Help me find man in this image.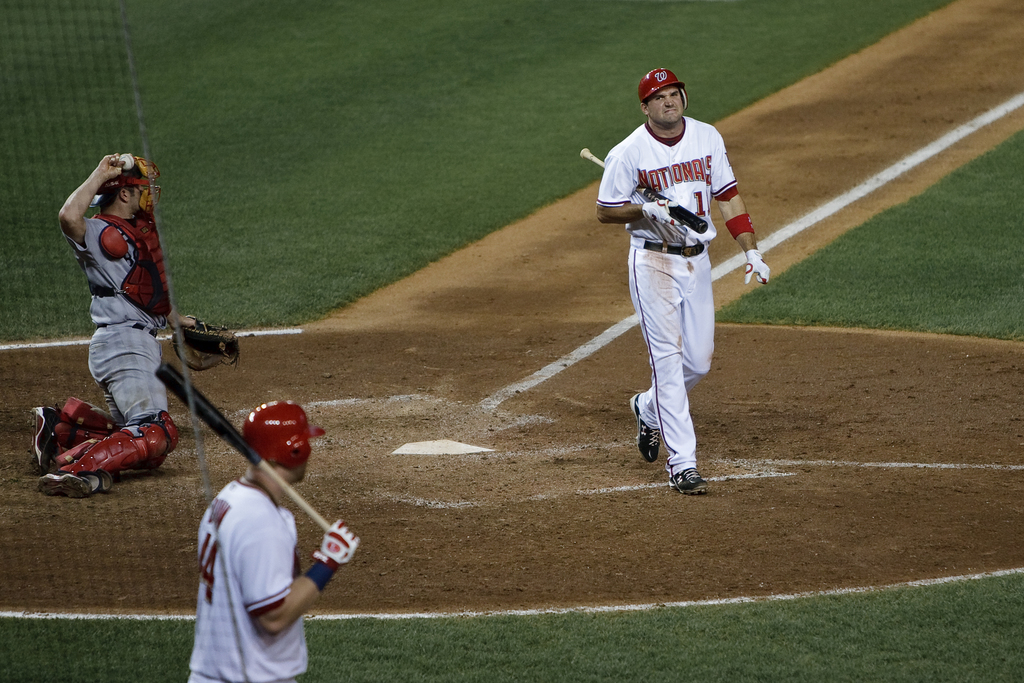
Found it: (x1=190, y1=399, x2=362, y2=682).
